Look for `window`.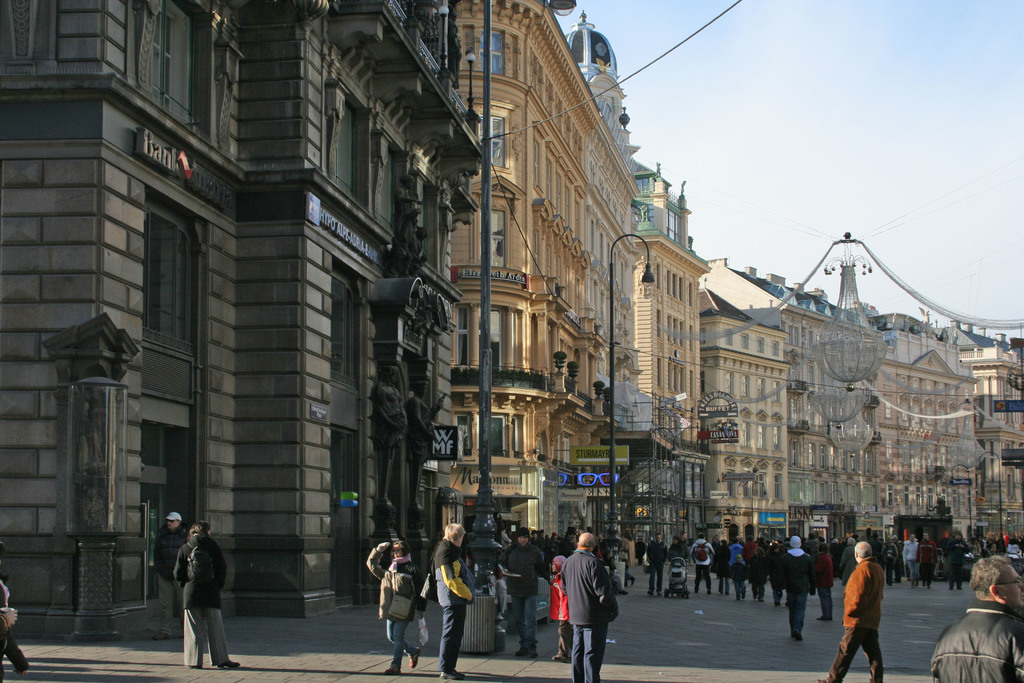
Found: 375:145:392:231.
